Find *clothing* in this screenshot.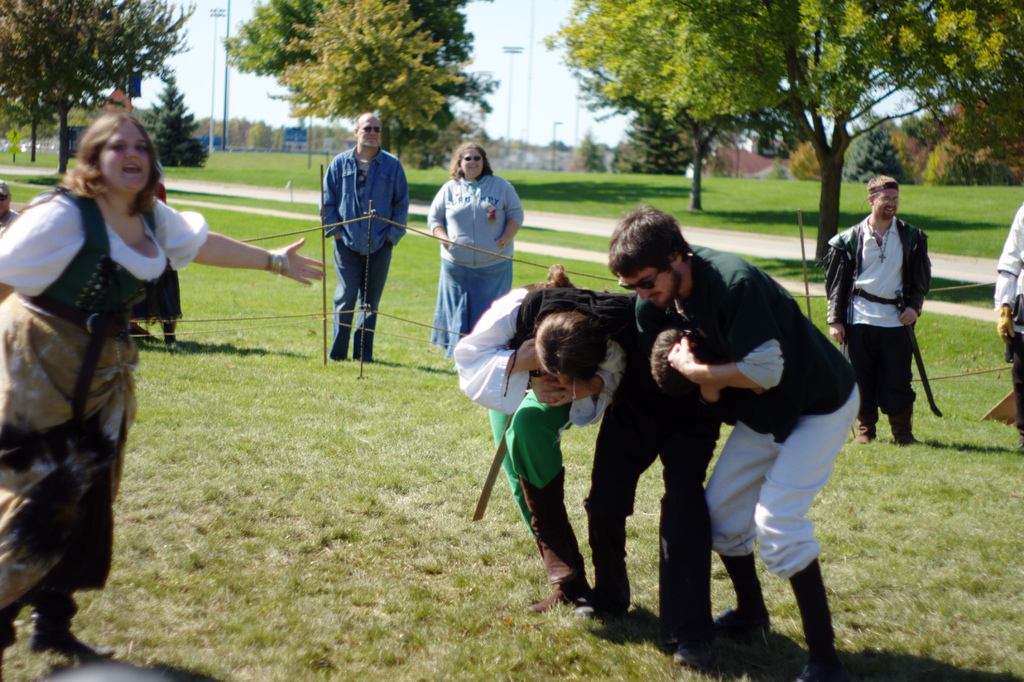
The bounding box for *clothing* is bbox(449, 281, 627, 542).
